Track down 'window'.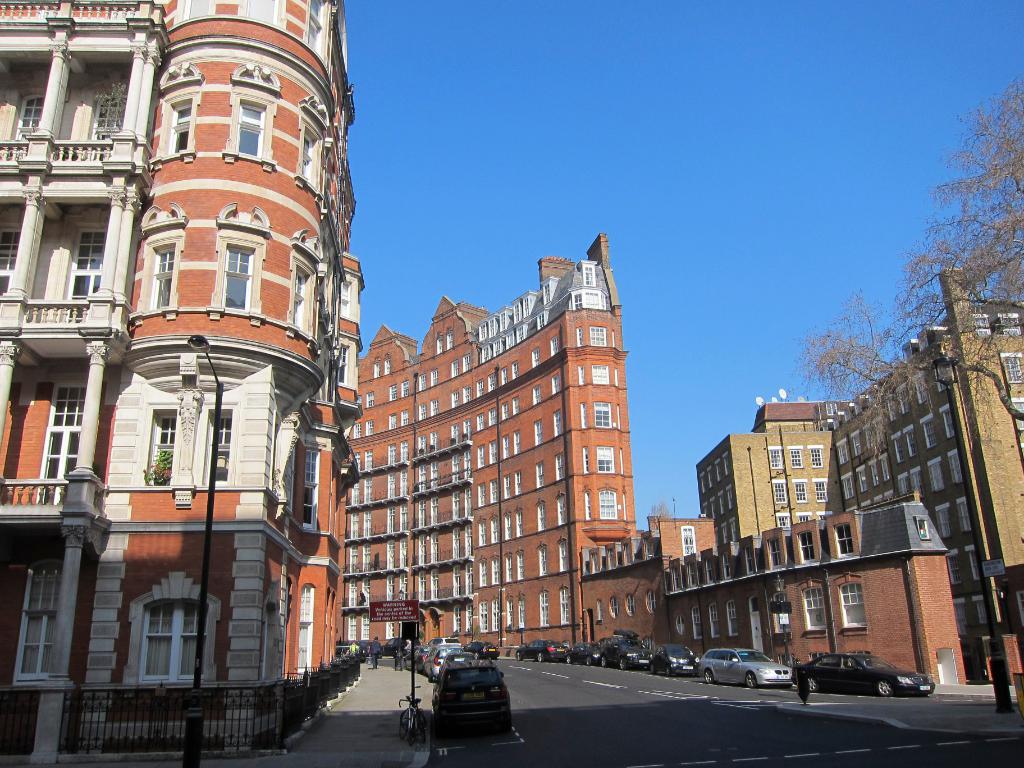
Tracked to box(510, 303, 518, 324).
